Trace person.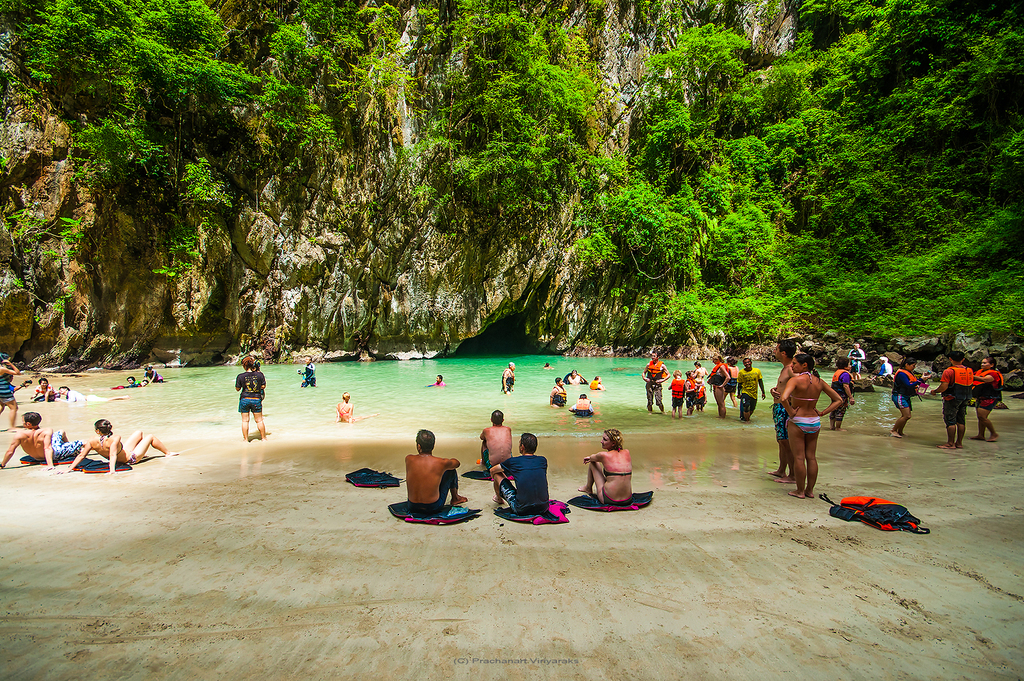
Traced to locate(786, 352, 846, 498).
